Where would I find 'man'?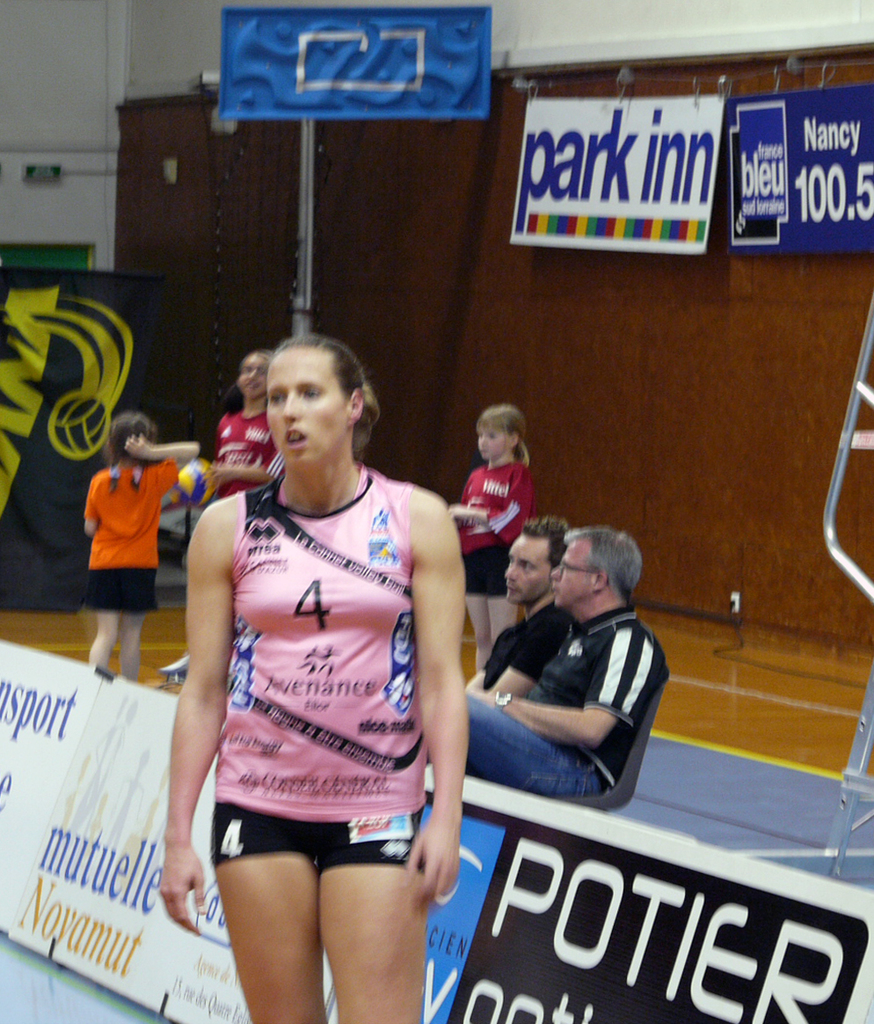
At (438, 504, 685, 830).
